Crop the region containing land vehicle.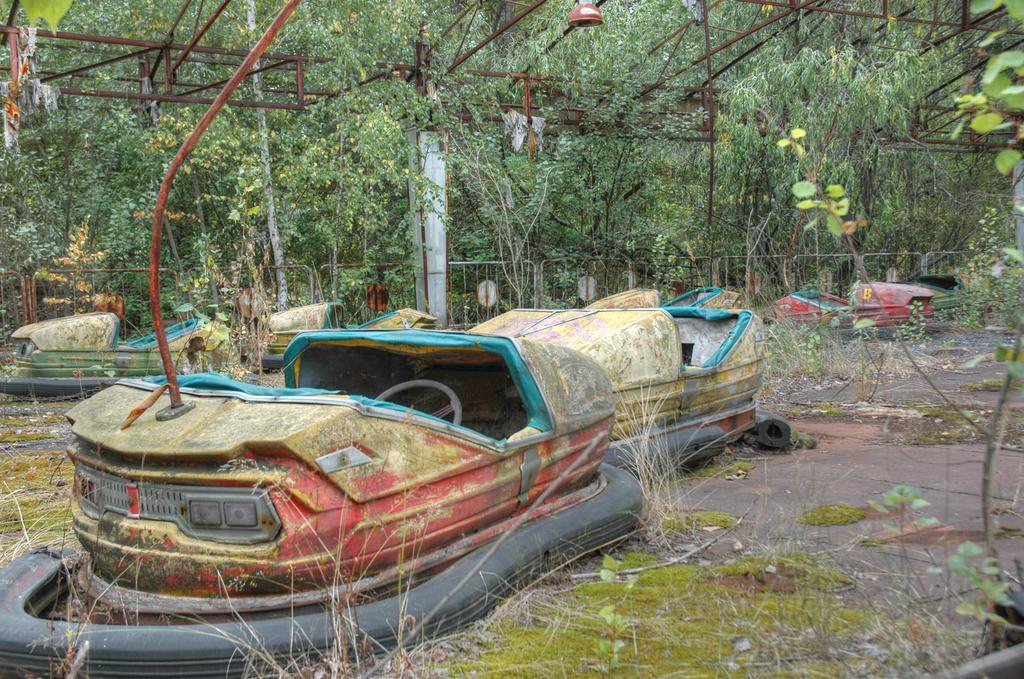
Crop region: bbox(769, 276, 945, 330).
